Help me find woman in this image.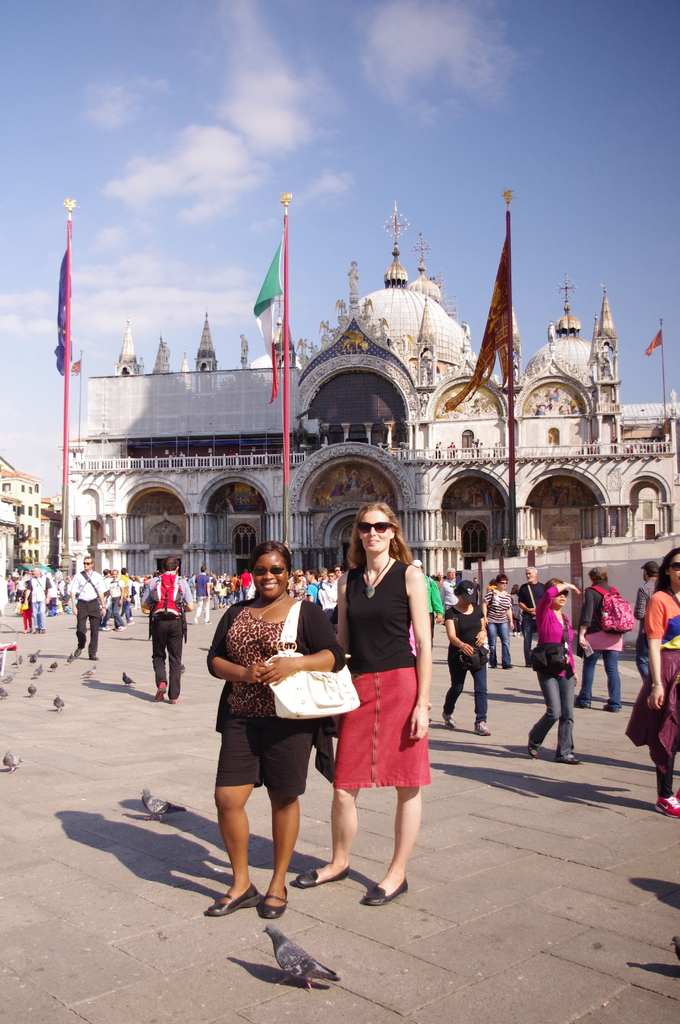
Found it: bbox=[480, 570, 514, 670].
